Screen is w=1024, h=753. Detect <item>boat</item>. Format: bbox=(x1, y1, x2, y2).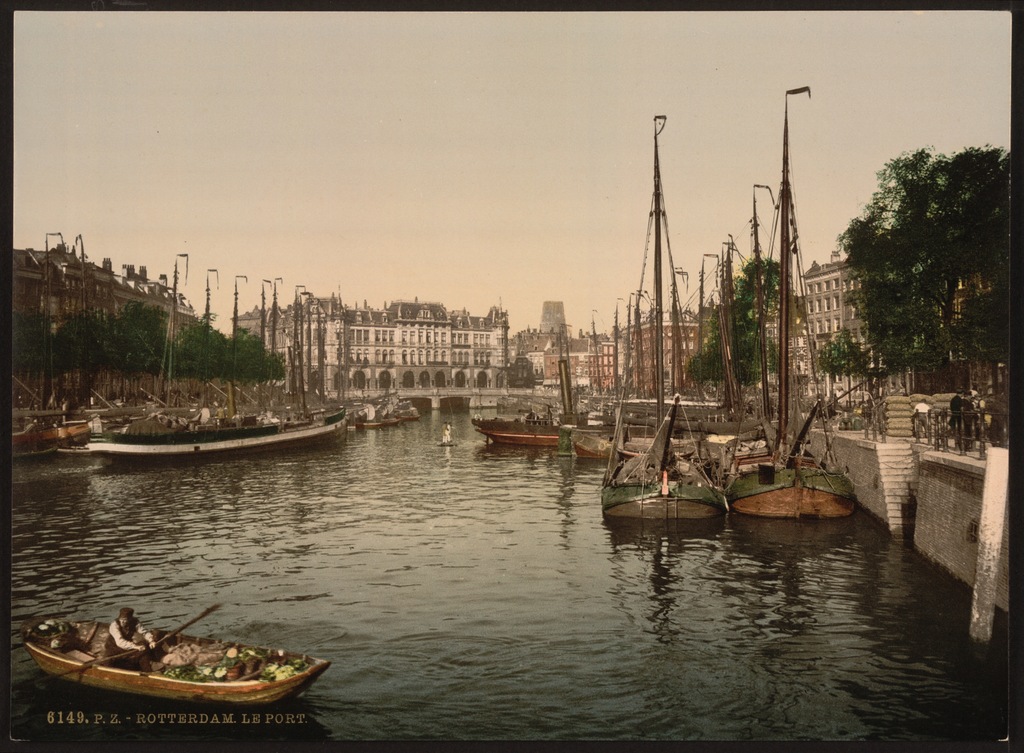
bbox=(727, 83, 857, 524).
